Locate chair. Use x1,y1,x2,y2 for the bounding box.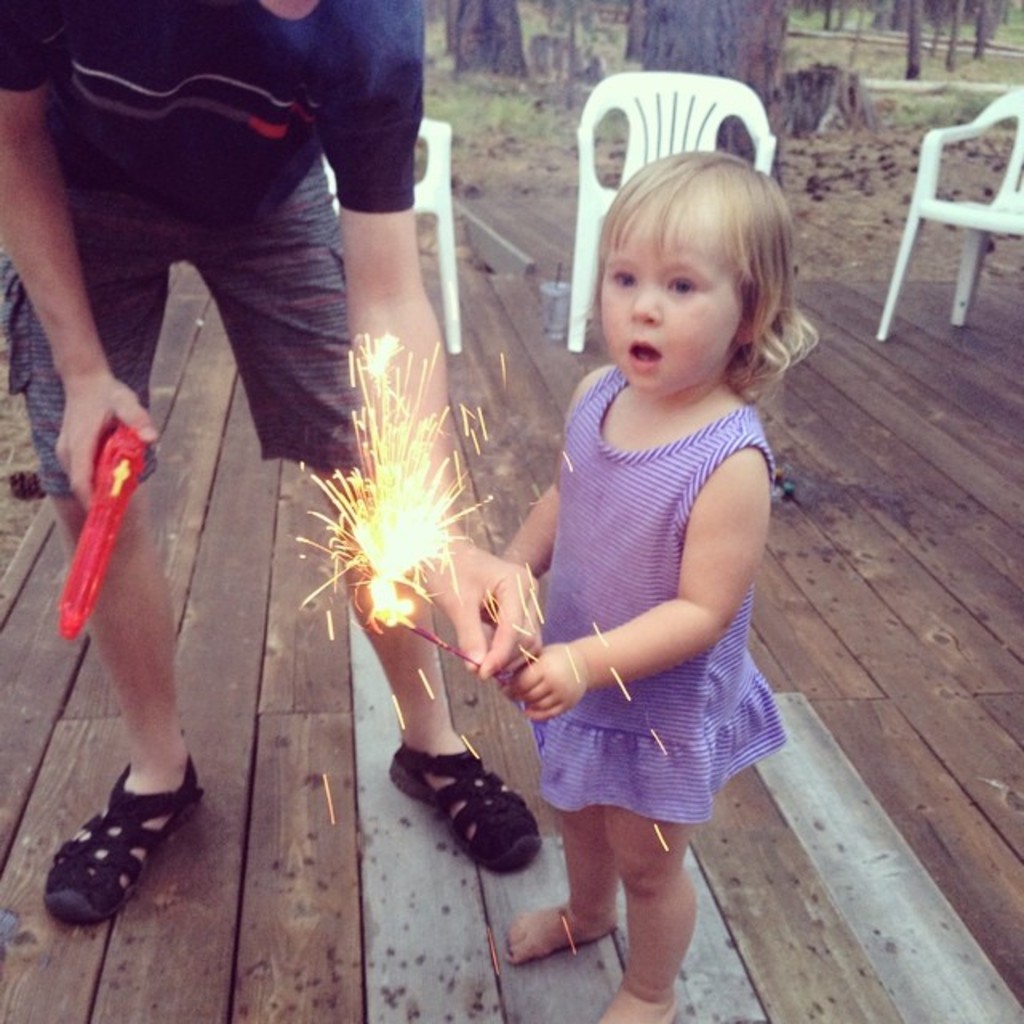
565,66,800,350.
